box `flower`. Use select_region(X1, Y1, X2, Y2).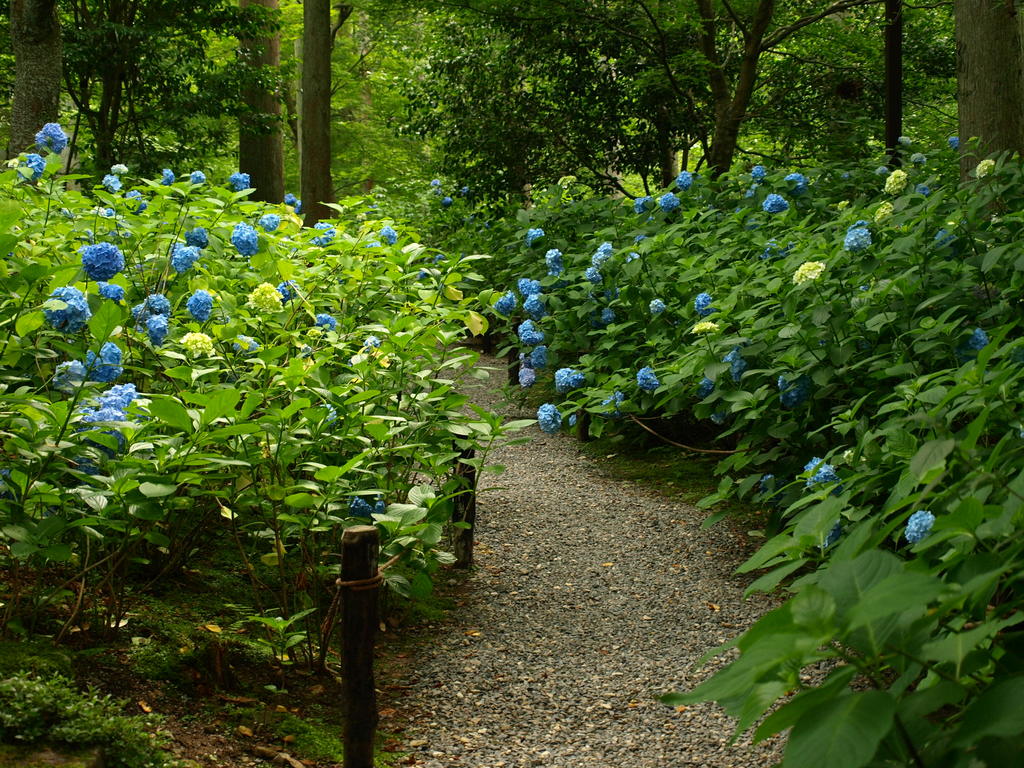
select_region(548, 365, 582, 392).
